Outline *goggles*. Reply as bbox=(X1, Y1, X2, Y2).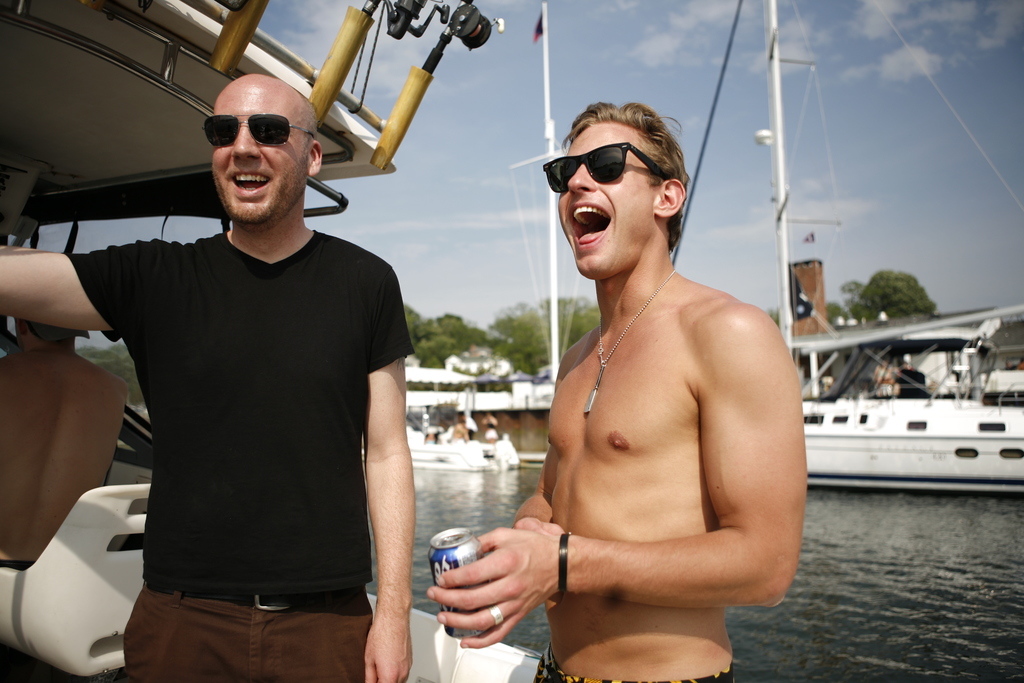
bbox=(541, 138, 677, 186).
